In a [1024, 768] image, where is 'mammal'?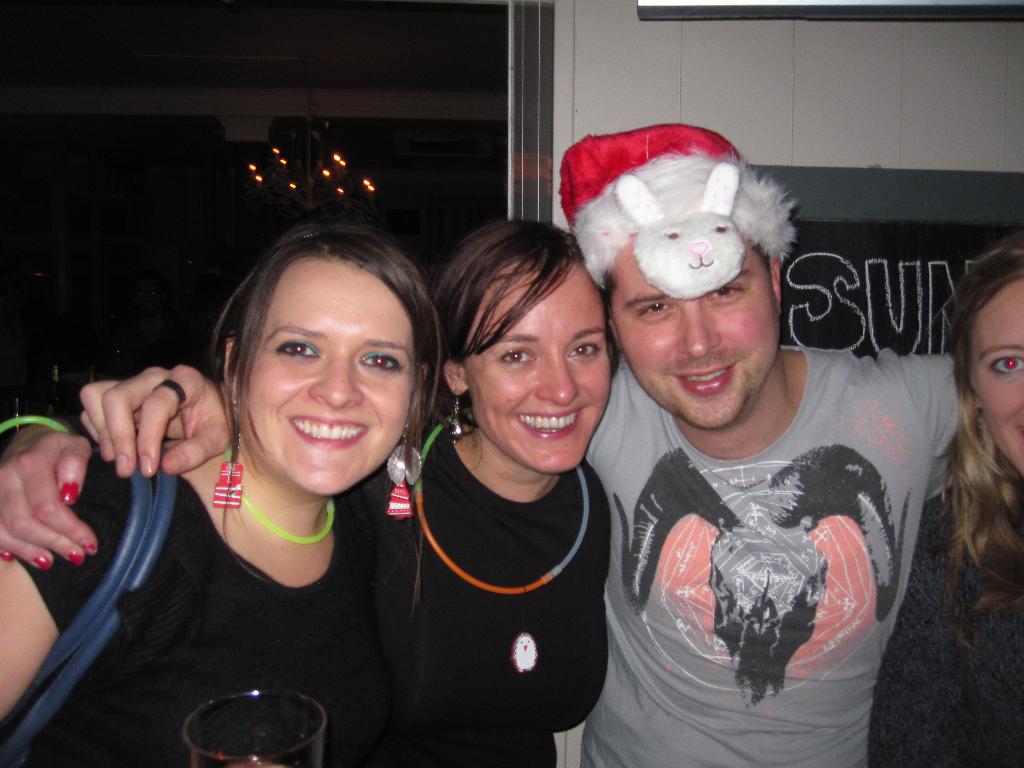
locate(77, 117, 976, 767).
